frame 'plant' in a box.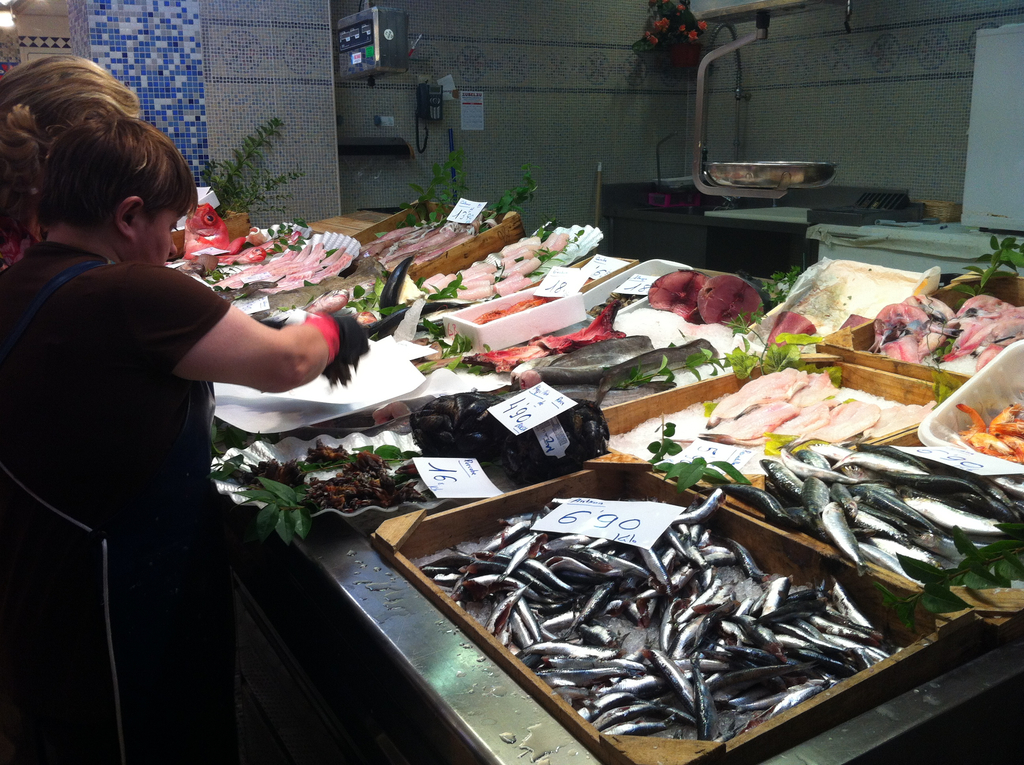
rect(194, 111, 311, 232).
